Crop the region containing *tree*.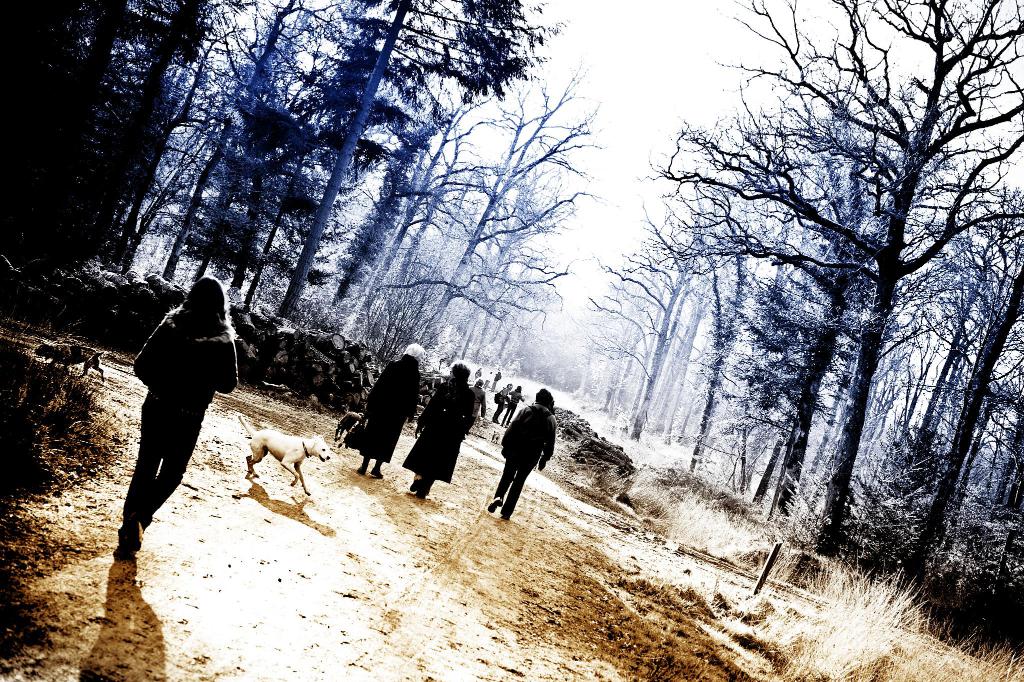
Crop region: [x1=268, y1=0, x2=554, y2=321].
